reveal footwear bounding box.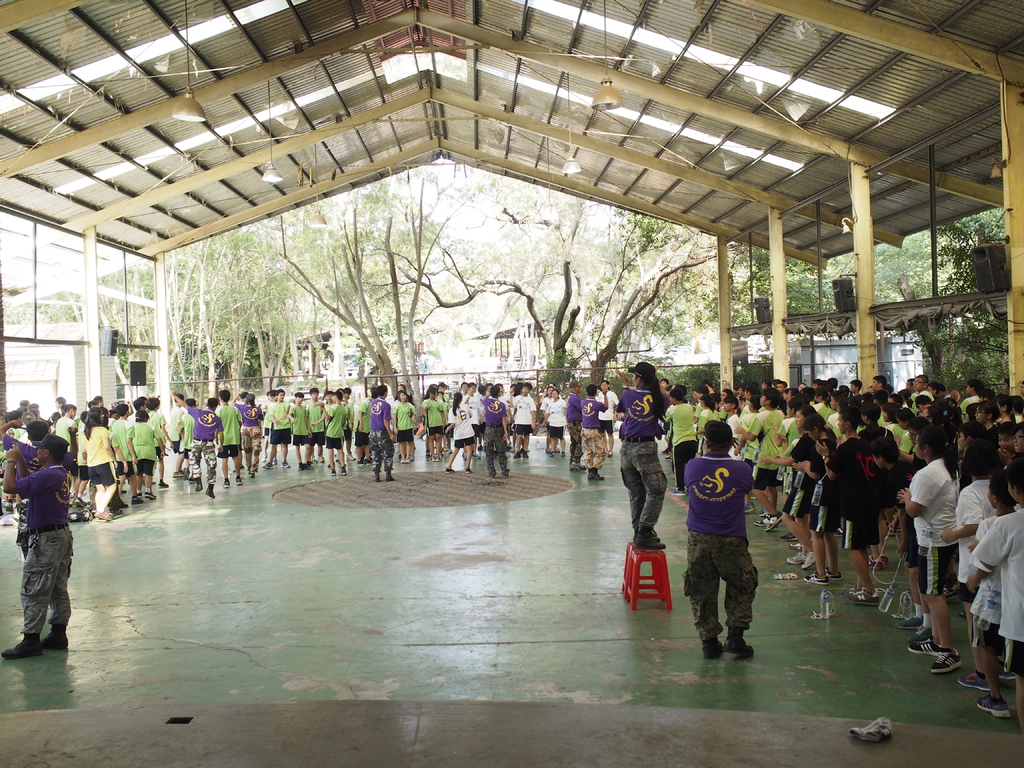
Revealed: x1=837, y1=586, x2=865, y2=596.
